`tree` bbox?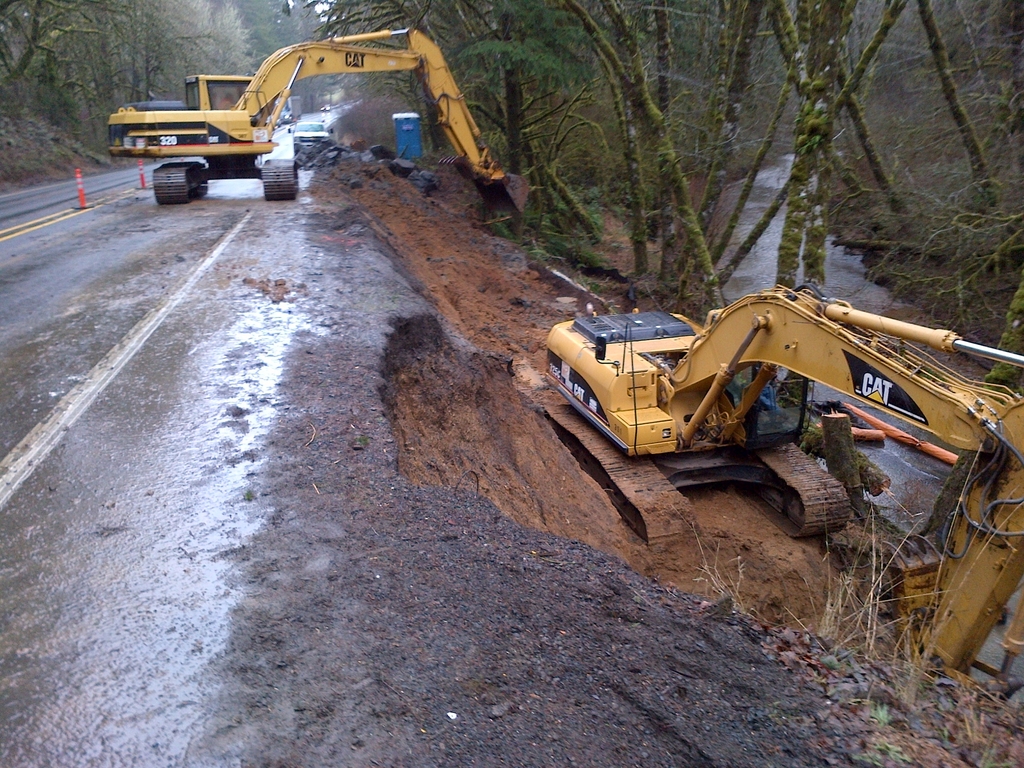
207,0,361,71
